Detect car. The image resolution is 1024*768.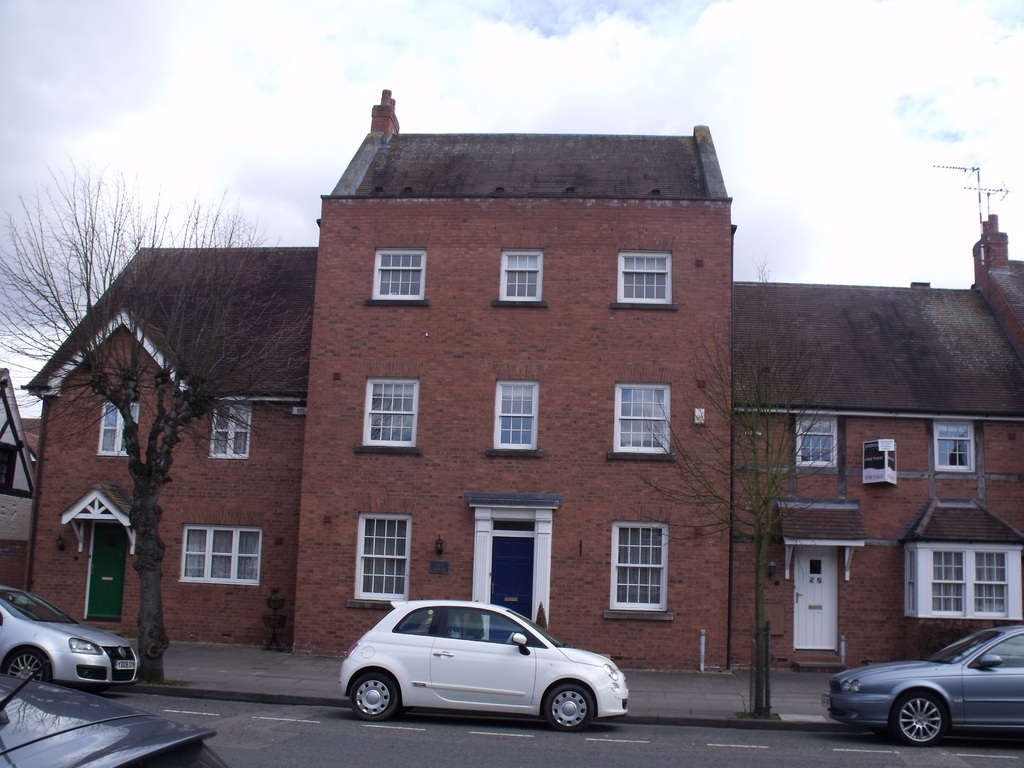
l=0, t=586, r=141, b=695.
